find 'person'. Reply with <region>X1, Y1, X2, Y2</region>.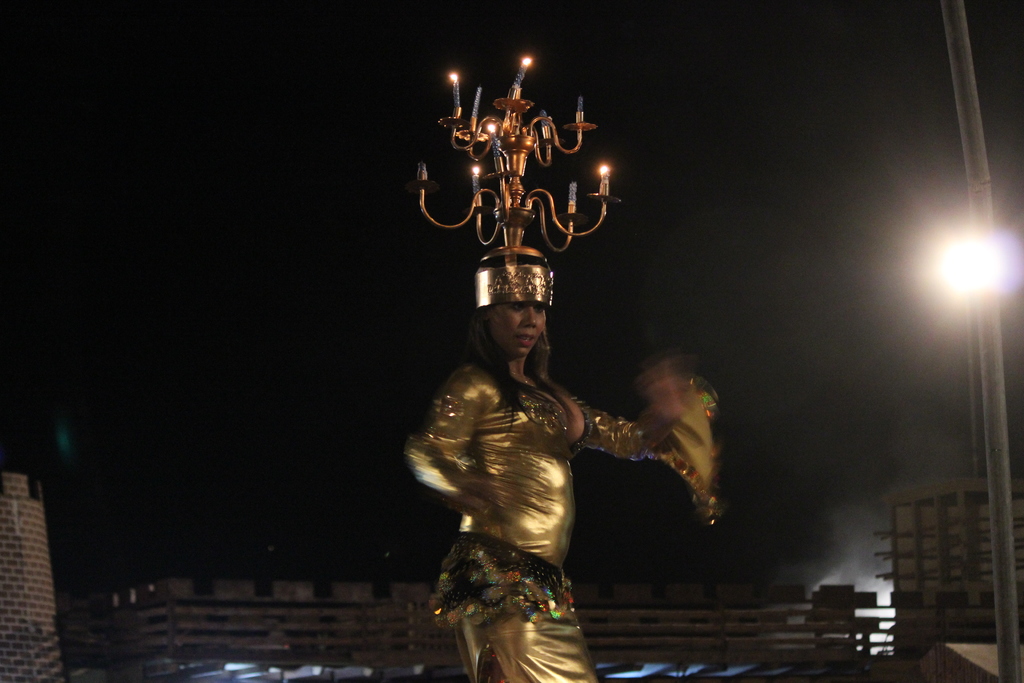
<region>401, 293, 668, 682</region>.
